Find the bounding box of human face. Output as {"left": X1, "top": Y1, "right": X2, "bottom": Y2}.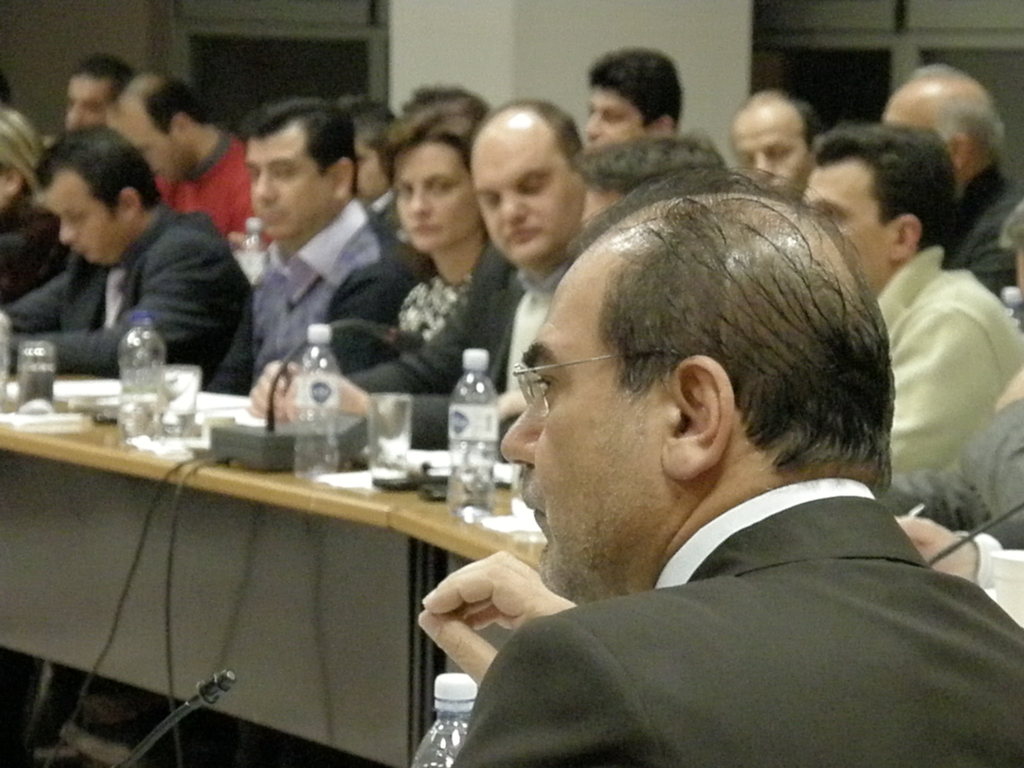
{"left": 802, "top": 163, "right": 891, "bottom": 295}.
